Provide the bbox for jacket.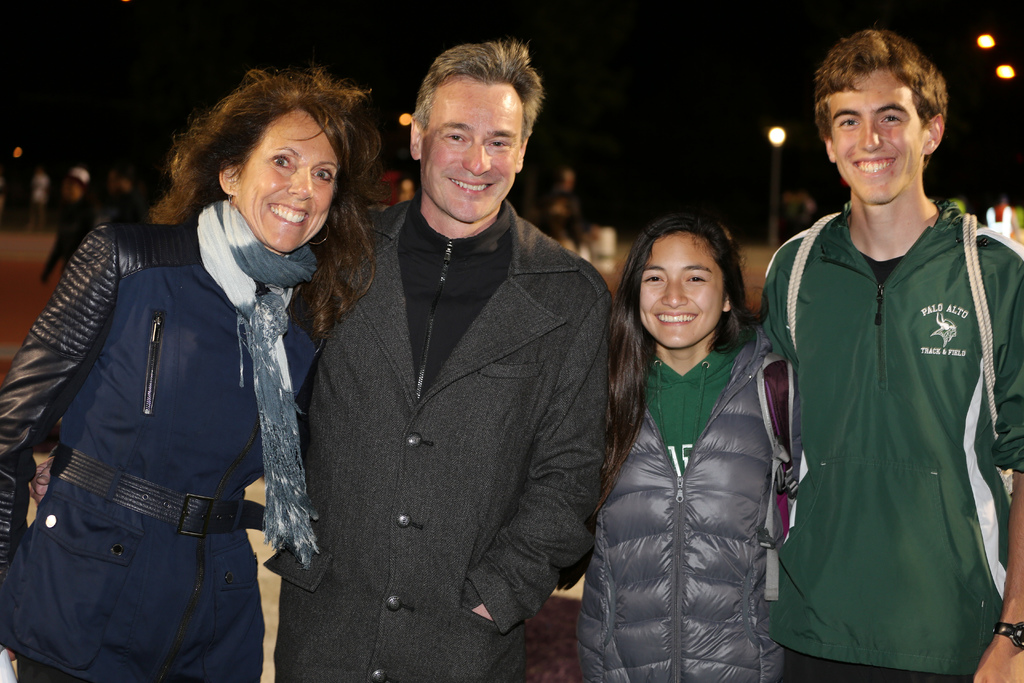
select_region(234, 217, 607, 662).
